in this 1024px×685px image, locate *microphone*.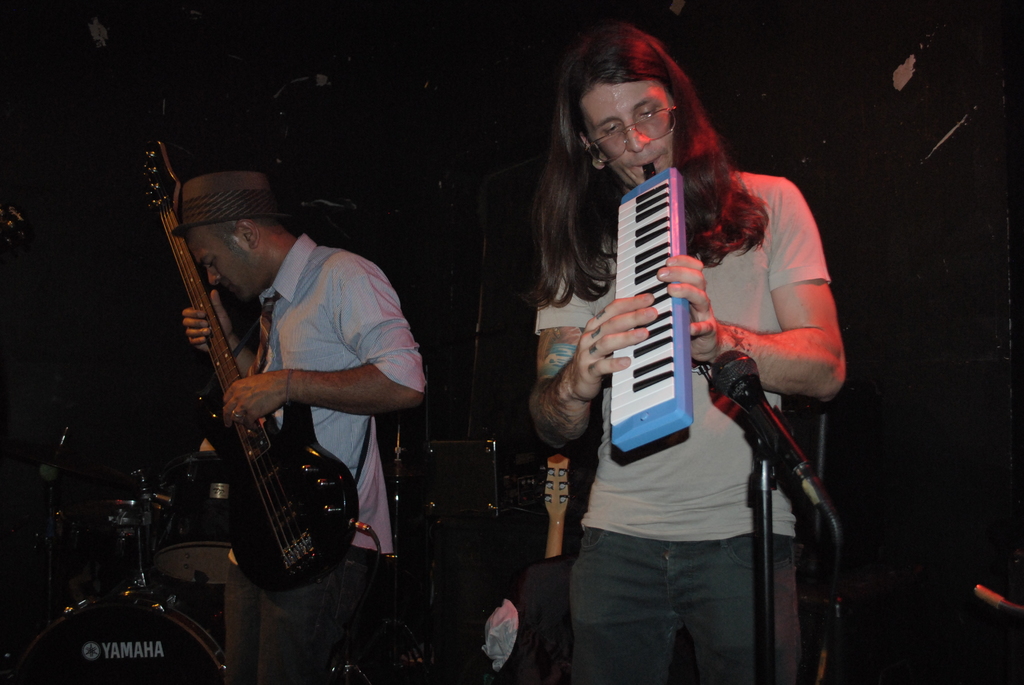
Bounding box: locate(712, 348, 815, 478).
